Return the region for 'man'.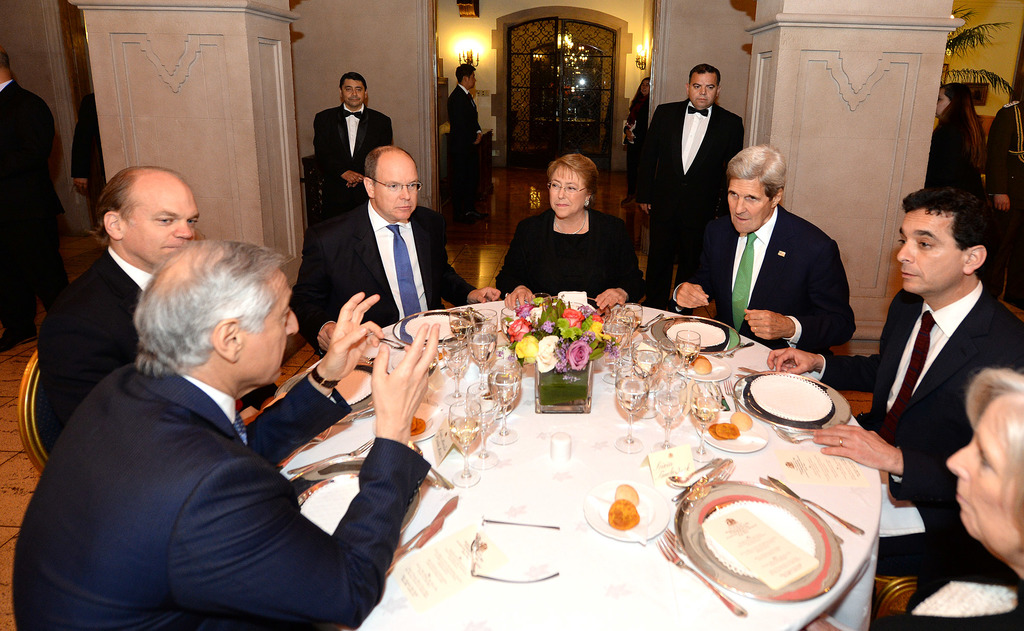
{"left": 0, "top": 51, "right": 65, "bottom": 353}.
